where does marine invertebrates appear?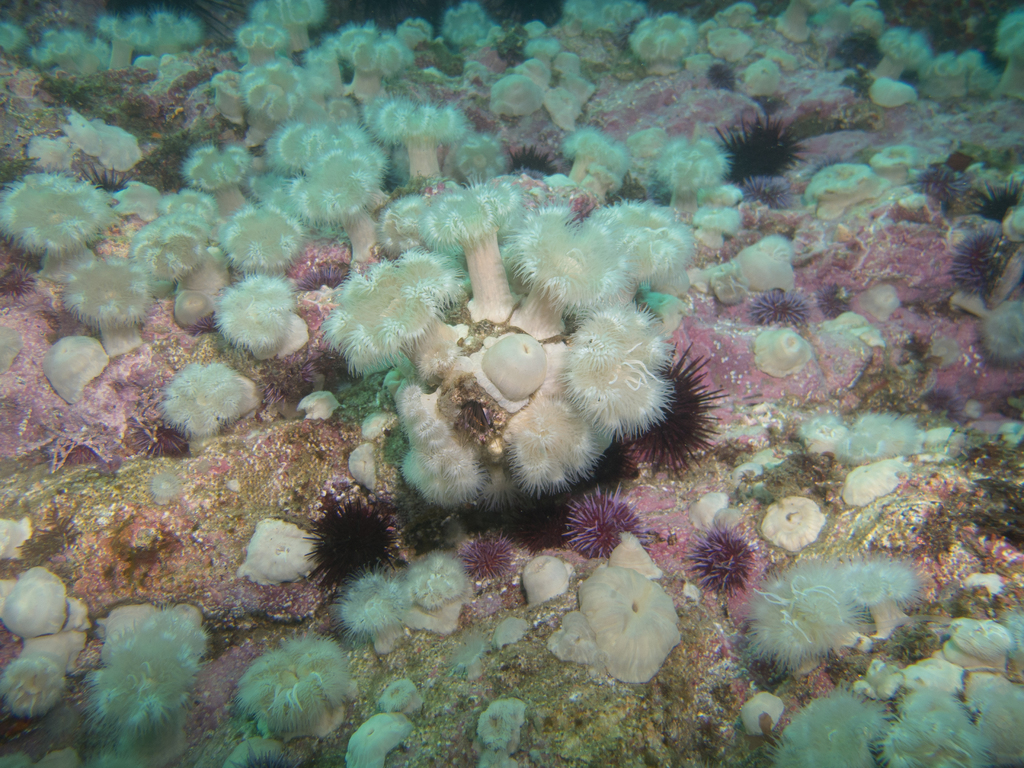
Appears at (837, 557, 931, 621).
